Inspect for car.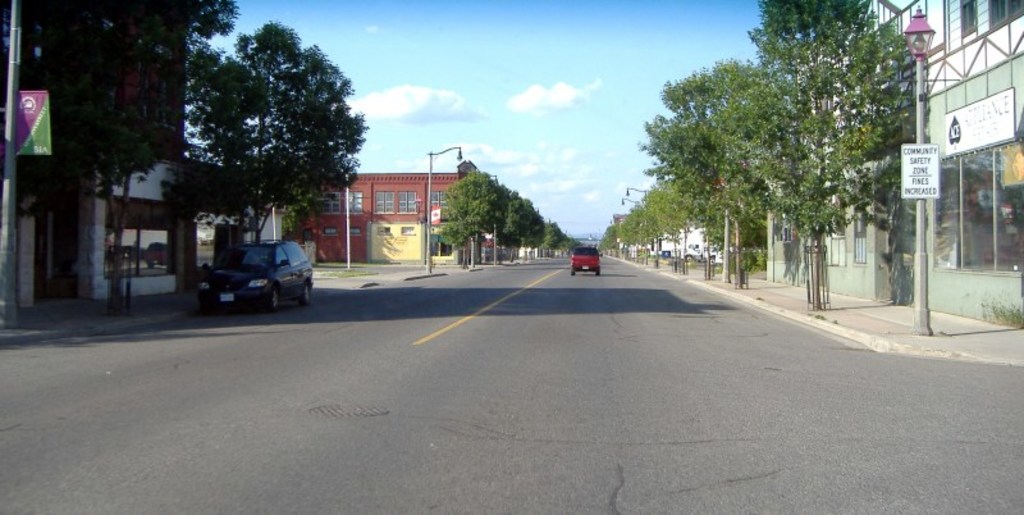
Inspection: [187, 223, 306, 309].
